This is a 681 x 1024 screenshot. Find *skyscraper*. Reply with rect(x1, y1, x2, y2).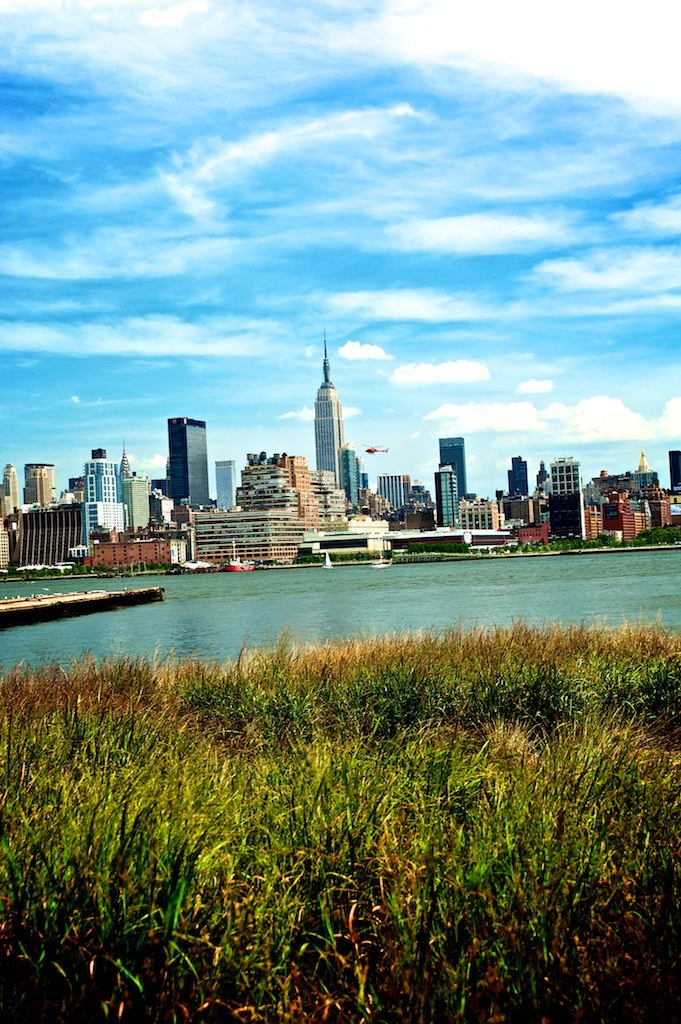
rect(443, 436, 472, 505).
